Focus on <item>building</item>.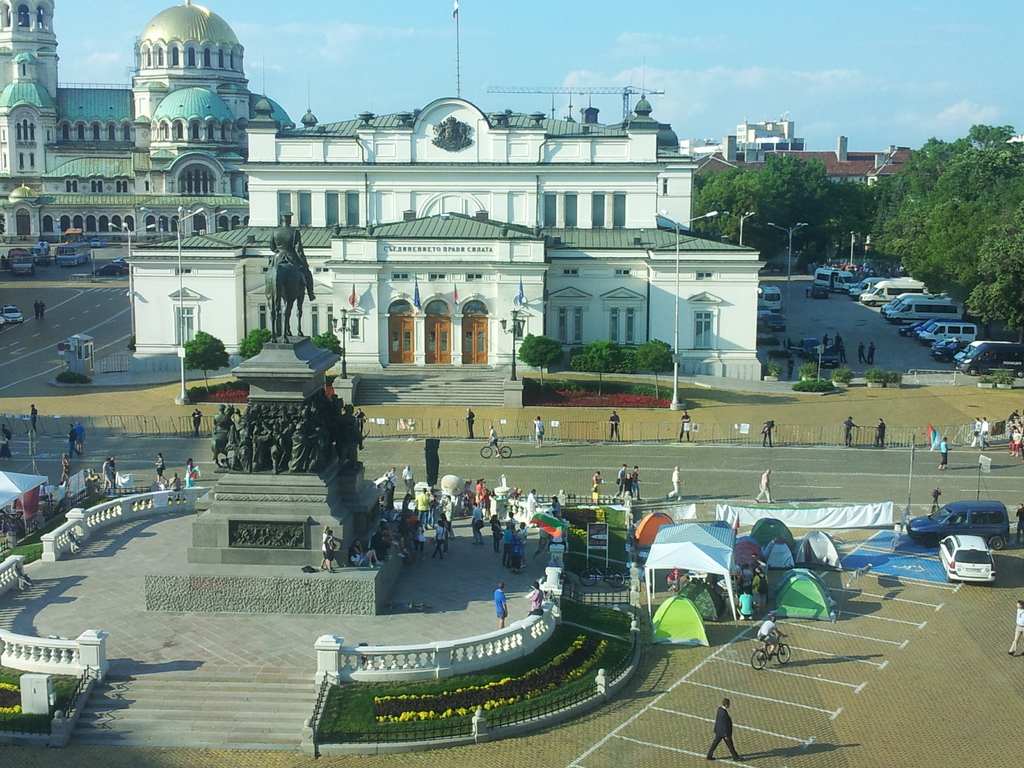
Focused at (692, 136, 947, 268).
